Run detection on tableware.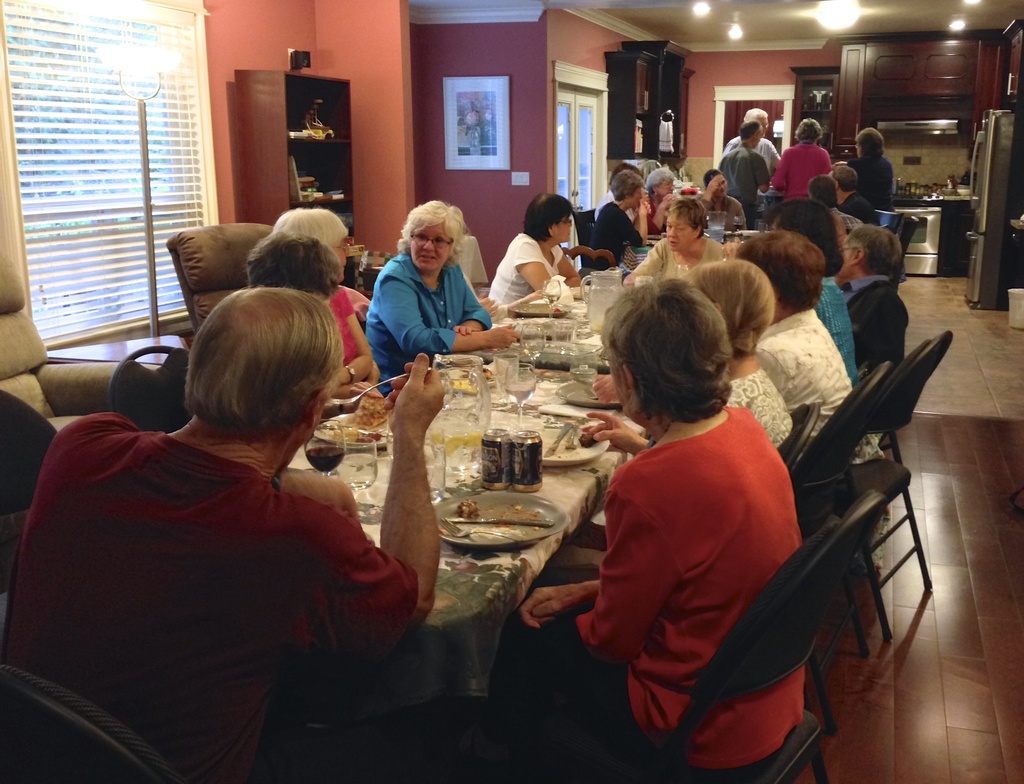
Result: pyautogui.locateOnScreen(317, 412, 393, 449).
